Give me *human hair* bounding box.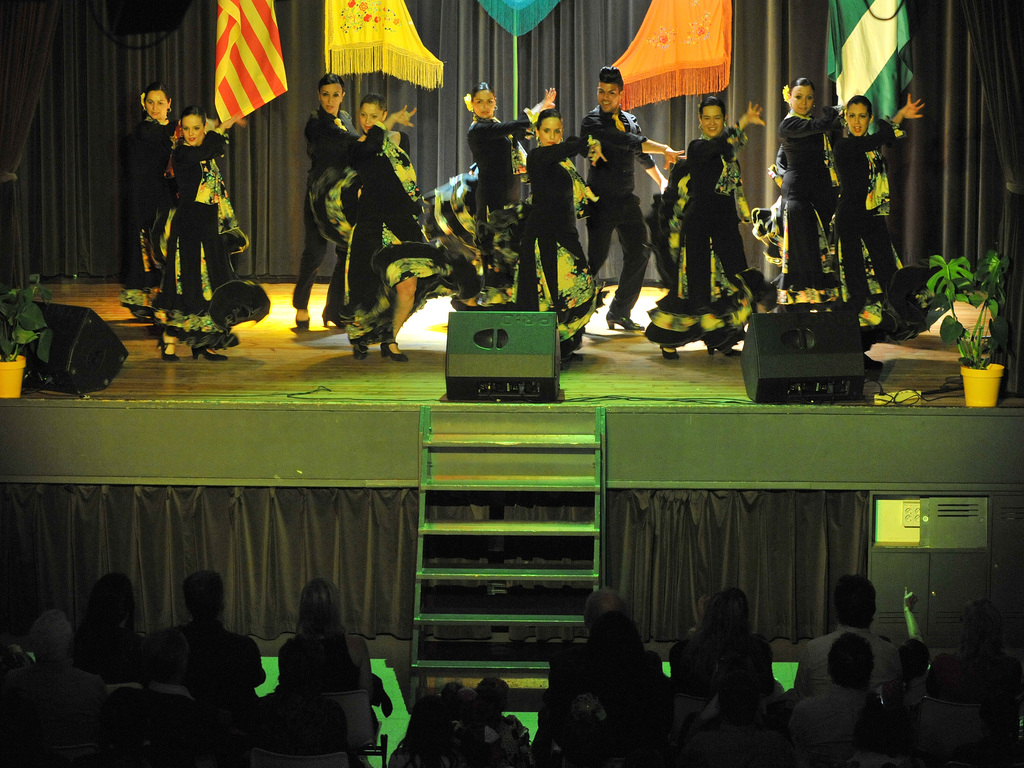
<box>470,81,495,102</box>.
